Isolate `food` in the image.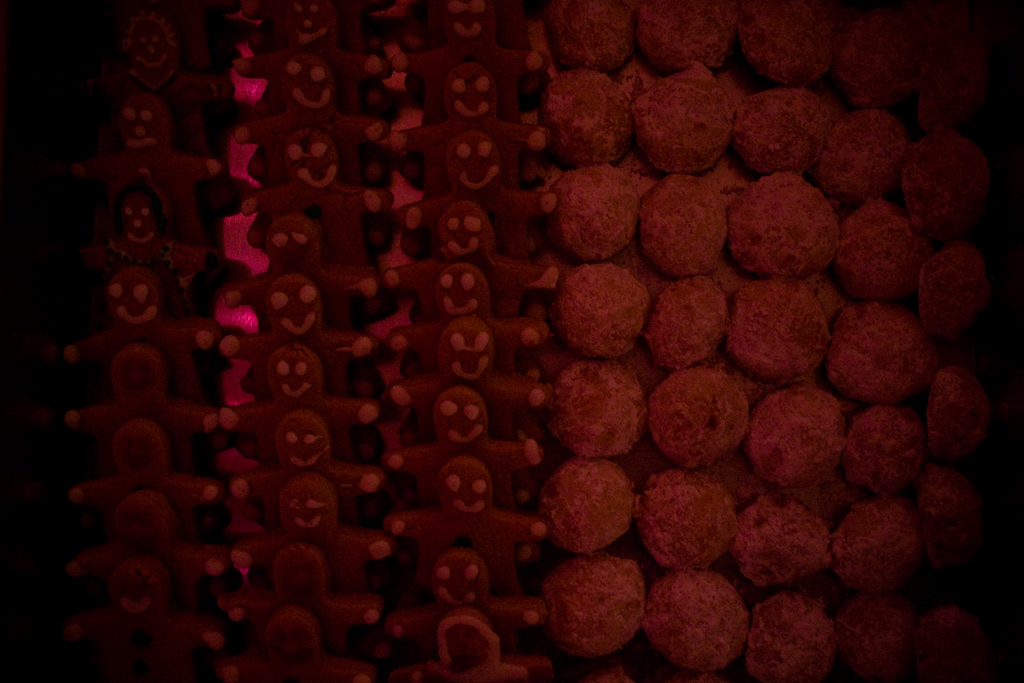
Isolated region: bbox=[64, 0, 240, 682].
